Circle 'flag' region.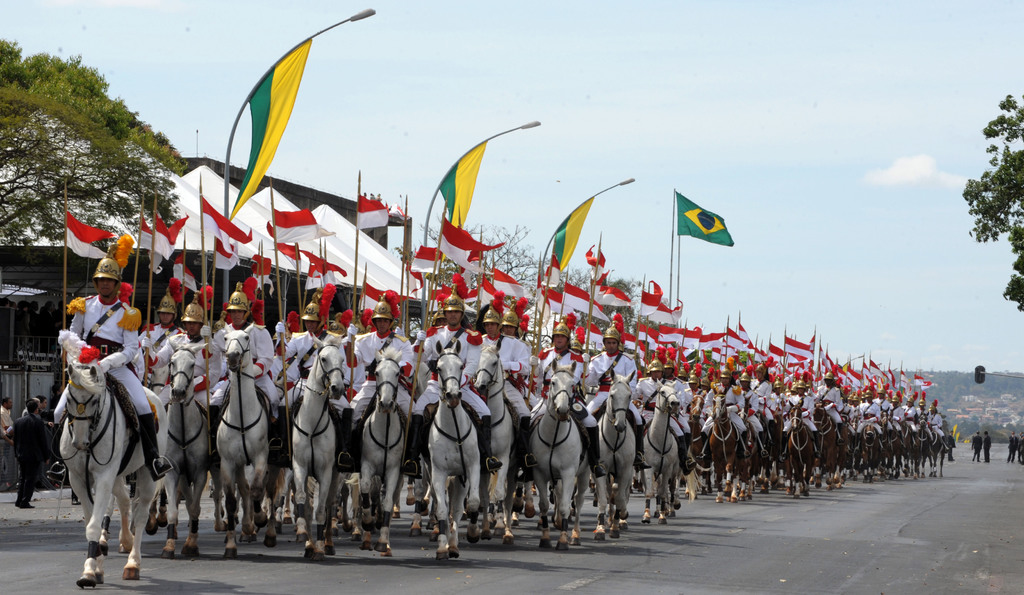
Region: crop(53, 186, 939, 401).
